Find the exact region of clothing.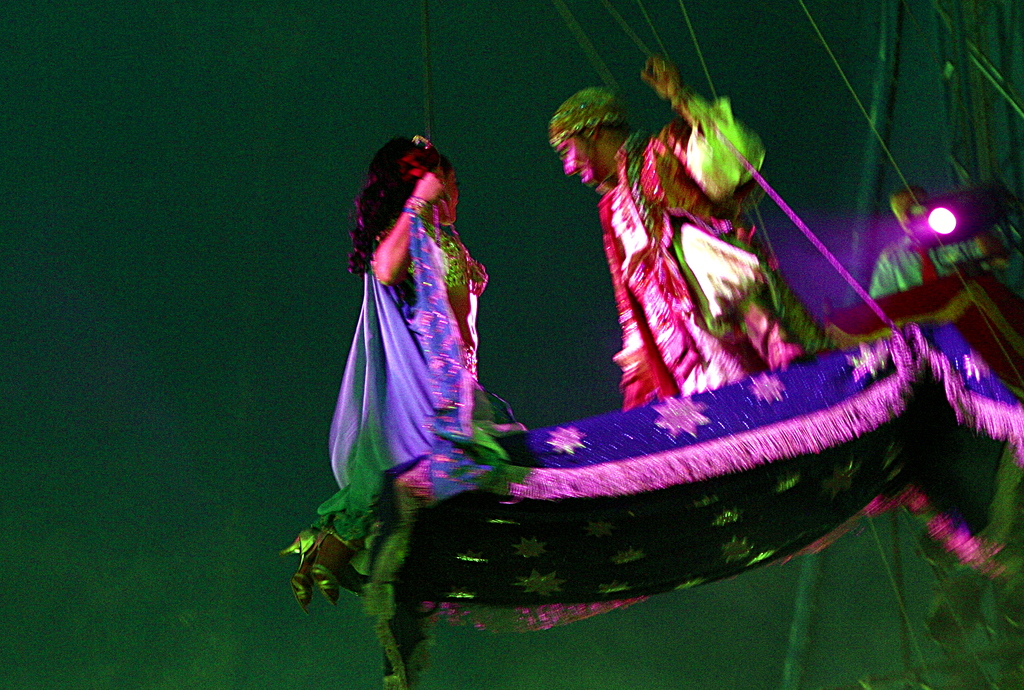
Exact region: region(596, 90, 842, 416).
